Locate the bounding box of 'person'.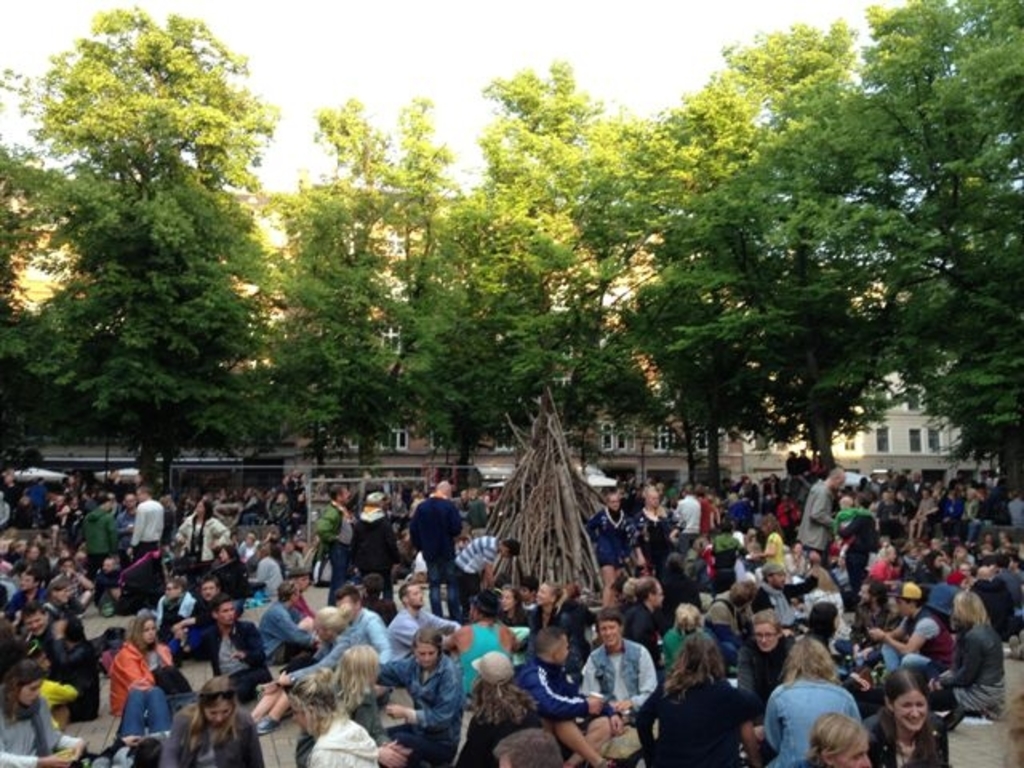
Bounding box: (x1=747, y1=555, x2=814, y2=638).
